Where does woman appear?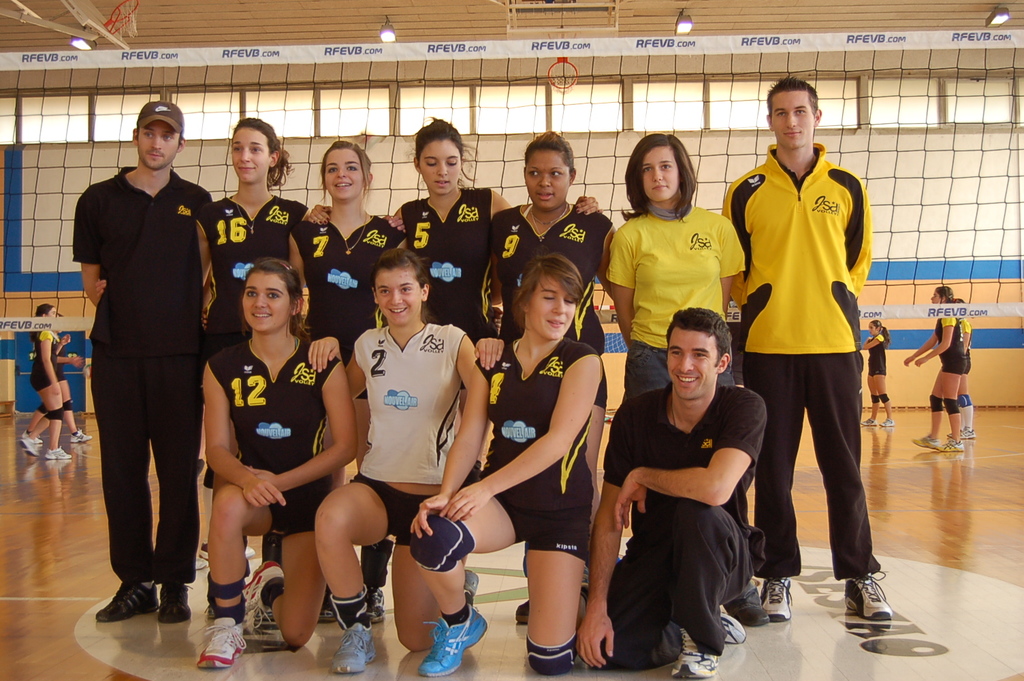
Appears at box=[487, 130, 615, 626].
